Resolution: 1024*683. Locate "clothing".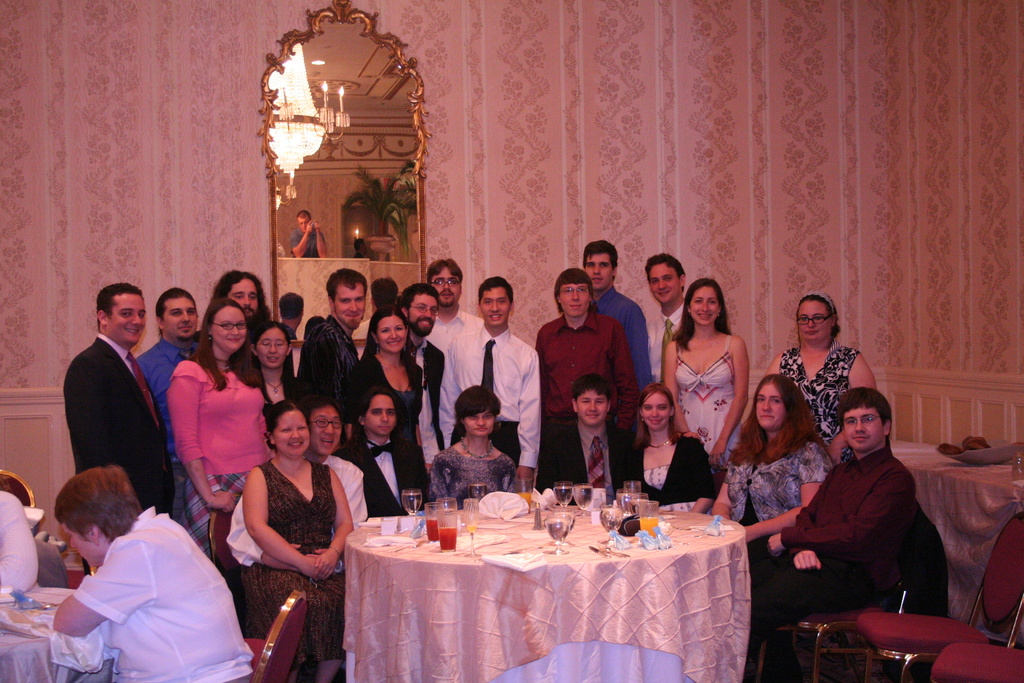
<region>671, 331, 746, 468</region>.
